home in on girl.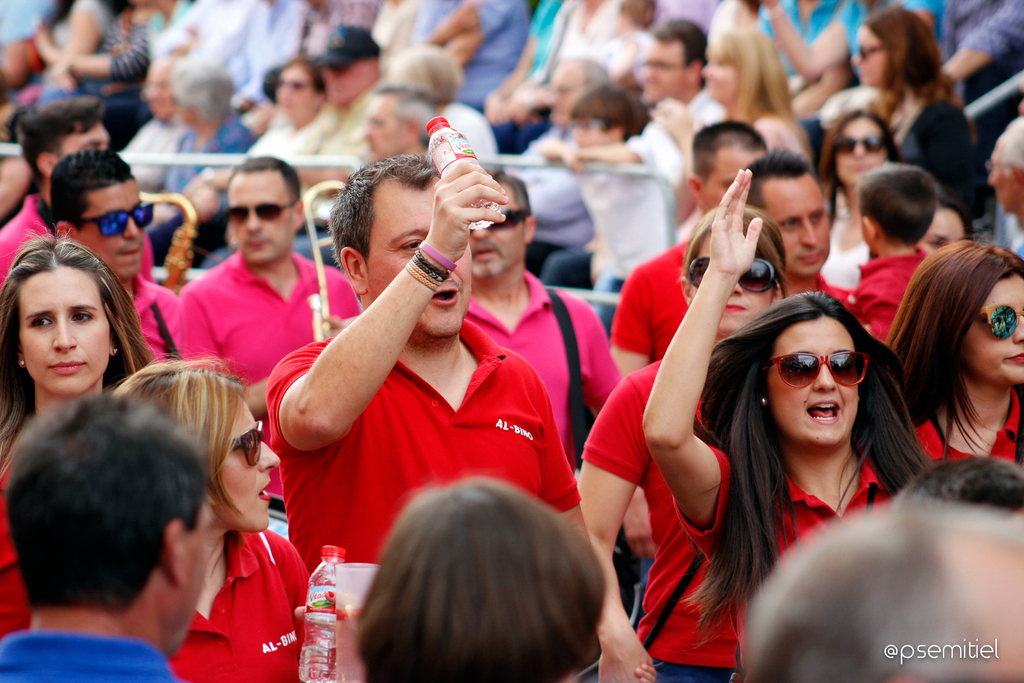
Homed in at [x1=845, y1=6, x2=949, y2=156].
